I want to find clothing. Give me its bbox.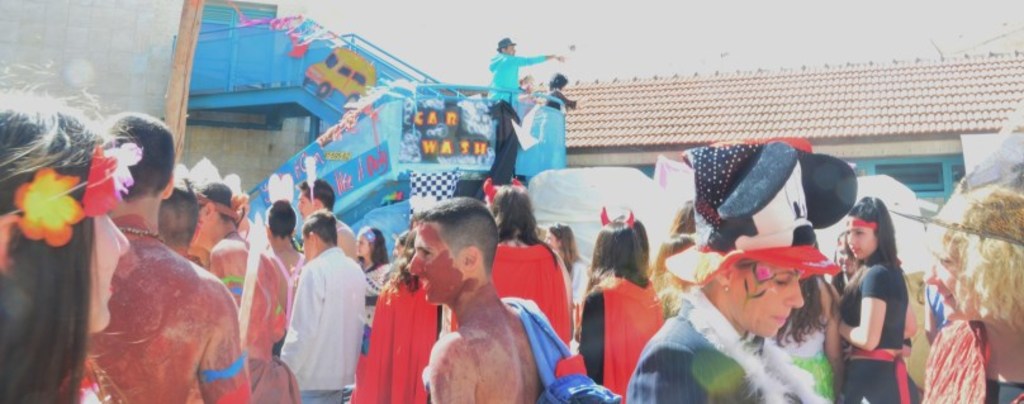
[x1=494, y1=51, x2=531, y2=176].
